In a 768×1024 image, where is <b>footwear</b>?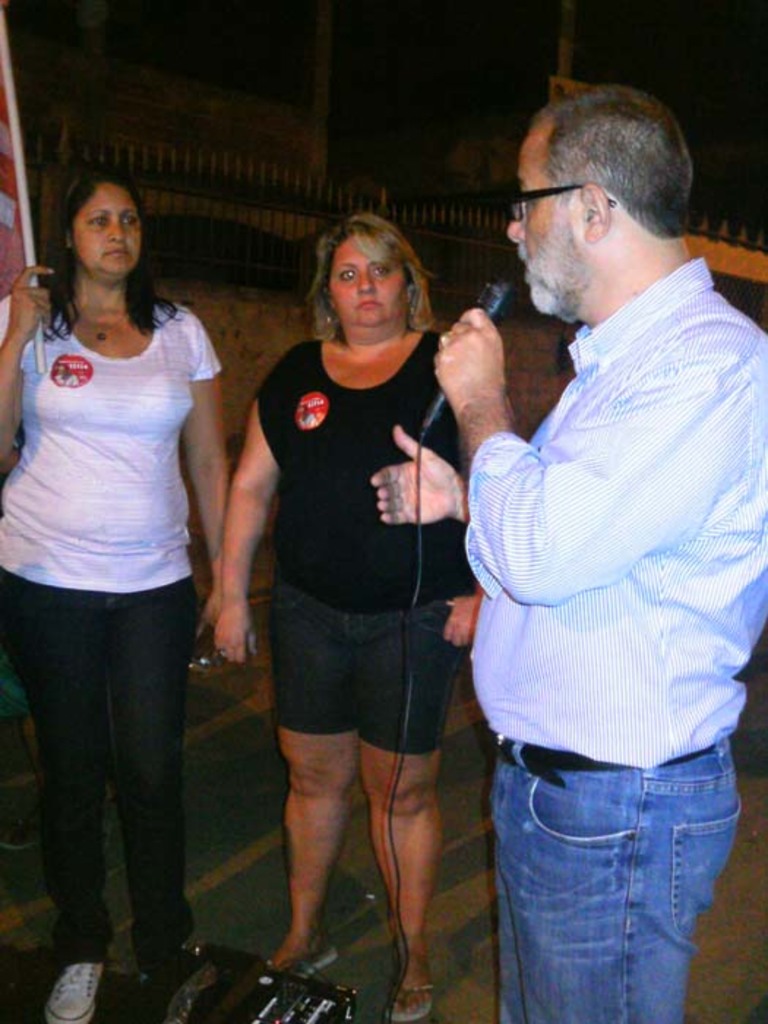
42:951:118:1023.
